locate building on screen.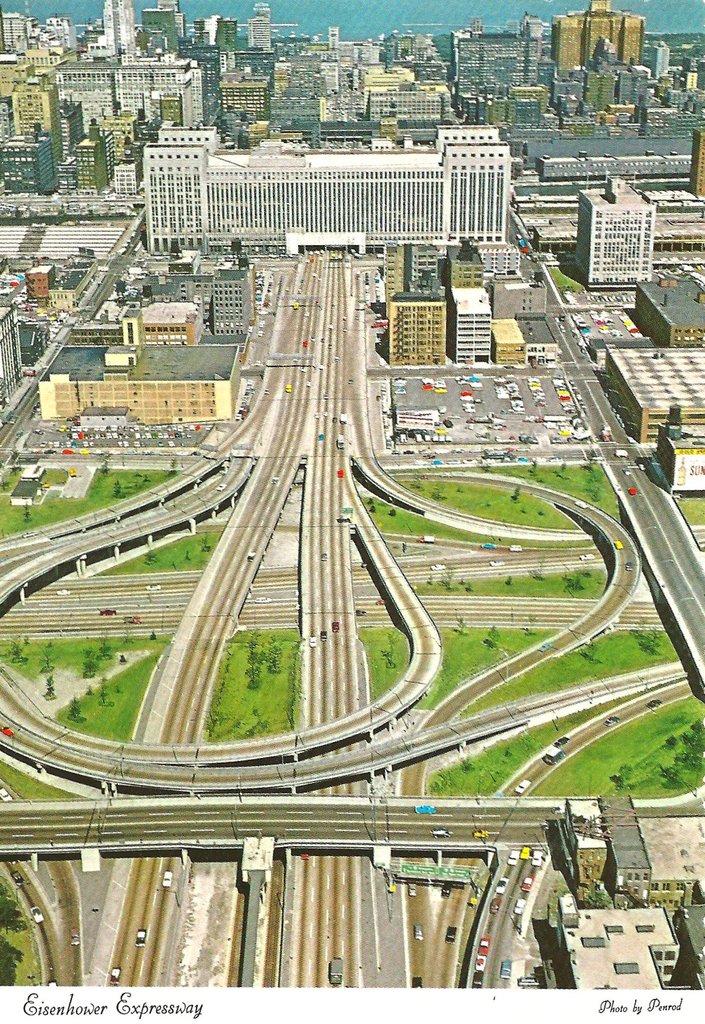
On screen at (106, 120, 557, 257).
